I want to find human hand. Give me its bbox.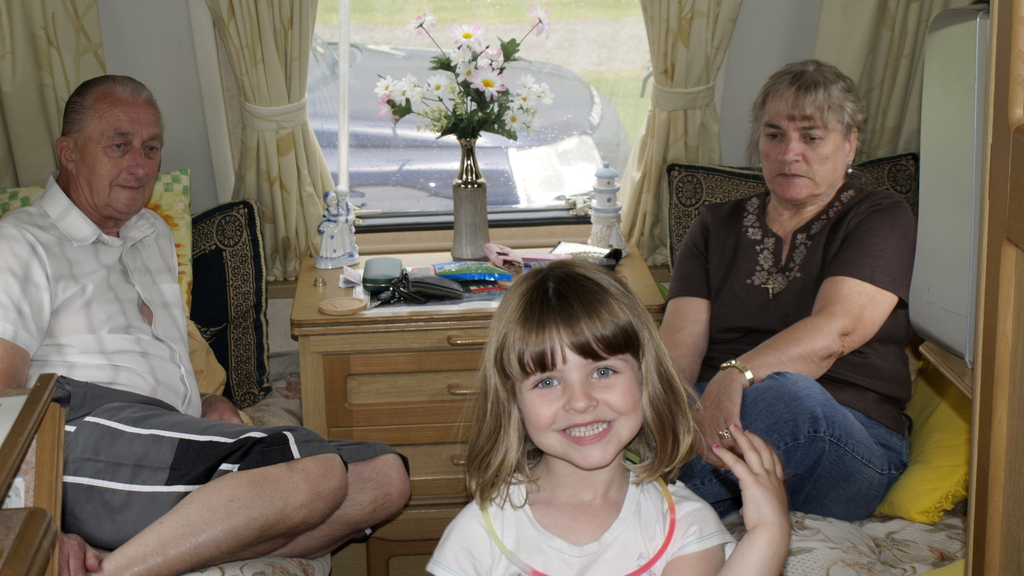
(left=685, top=377, right=746, bottom=473).
